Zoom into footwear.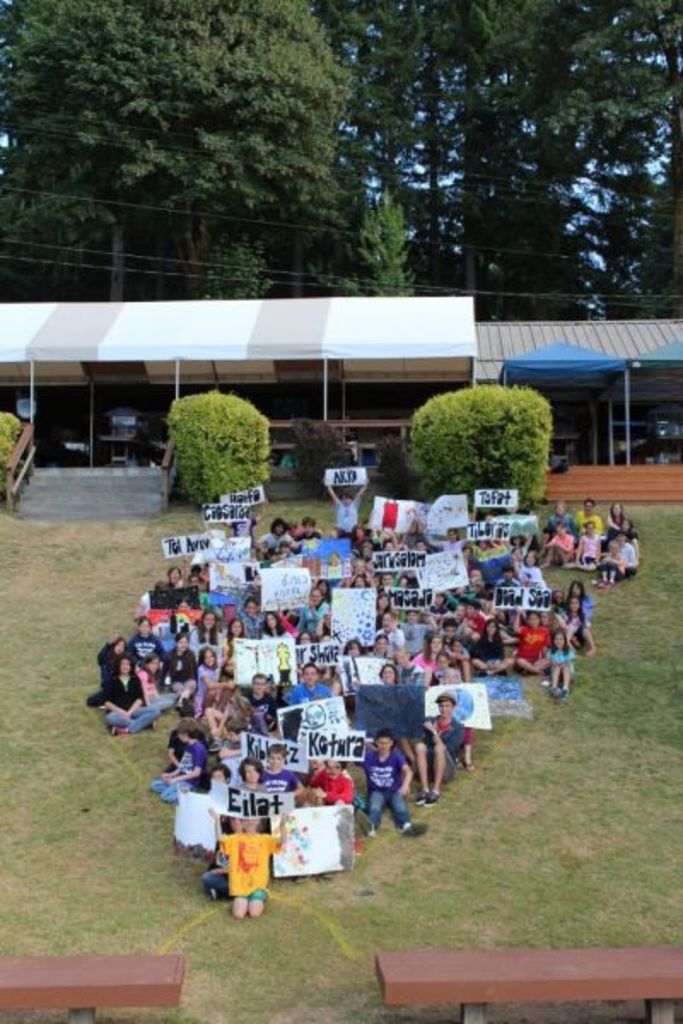
Zoom target: region(427, 792, 439, 802).
